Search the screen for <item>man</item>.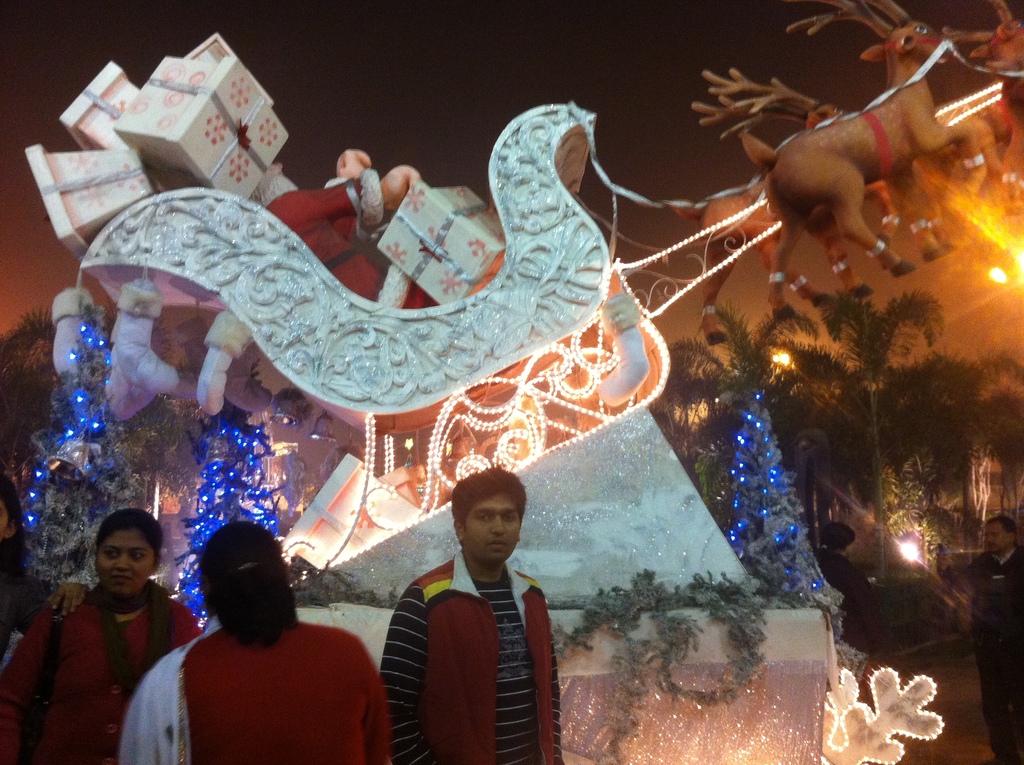
Found at <region>353, 458, 582, 764</region>.
